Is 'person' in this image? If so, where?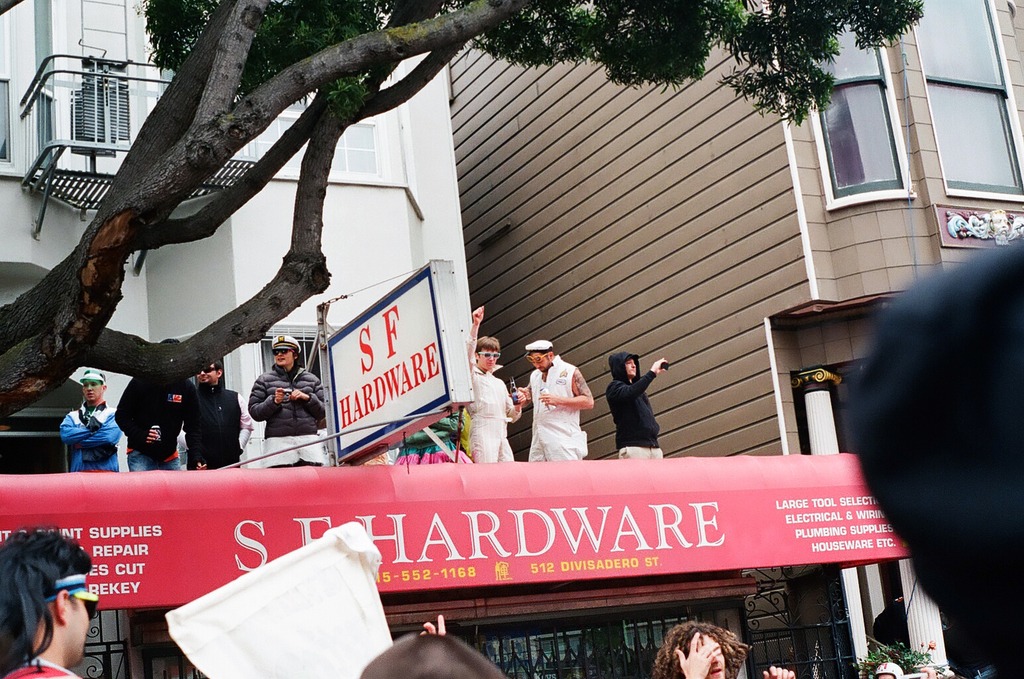
Yes, at BBox(60, 364, 119, 478).
